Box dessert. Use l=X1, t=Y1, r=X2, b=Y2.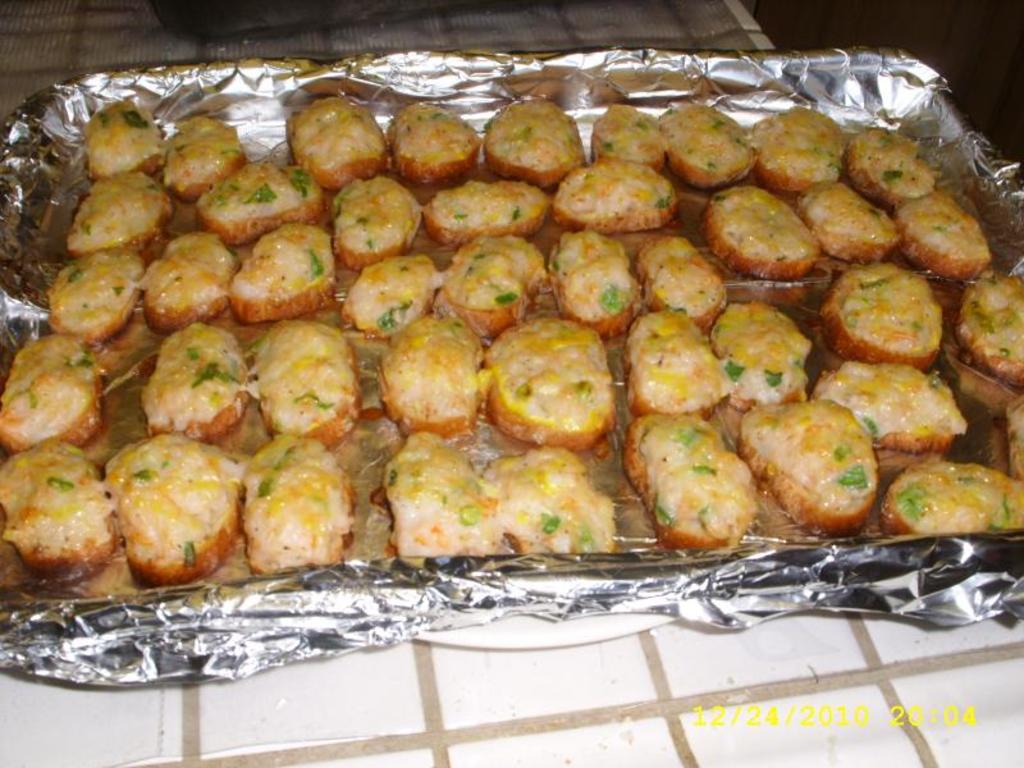
l=164, t=119, r=251, b=198.
